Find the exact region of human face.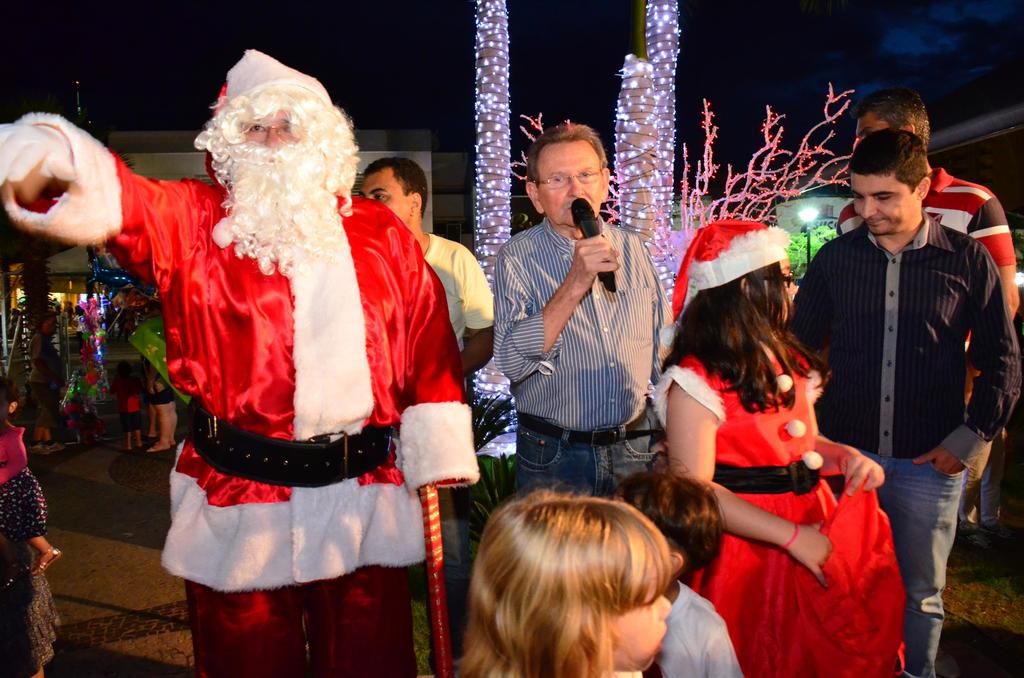
Exact region: {"left": 854, "top": 114, "right": 886, "bottom": 140}.
